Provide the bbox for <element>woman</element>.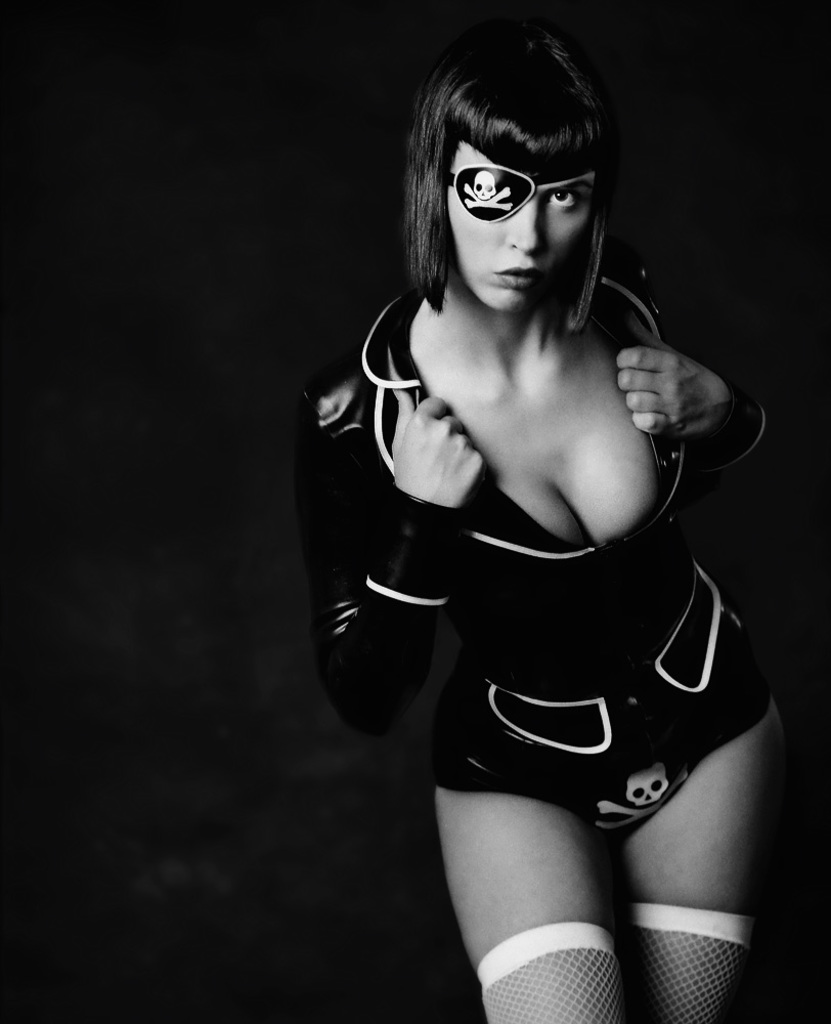
283,30,830,1023.
